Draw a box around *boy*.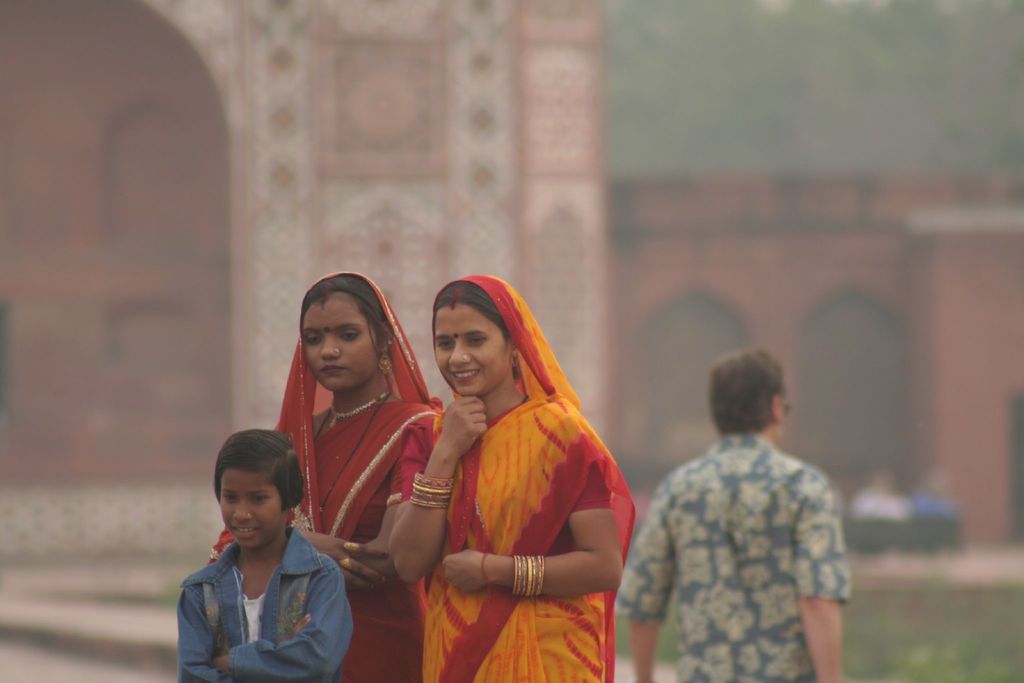
x1=179, y1=429, x2=355, y2=682.
